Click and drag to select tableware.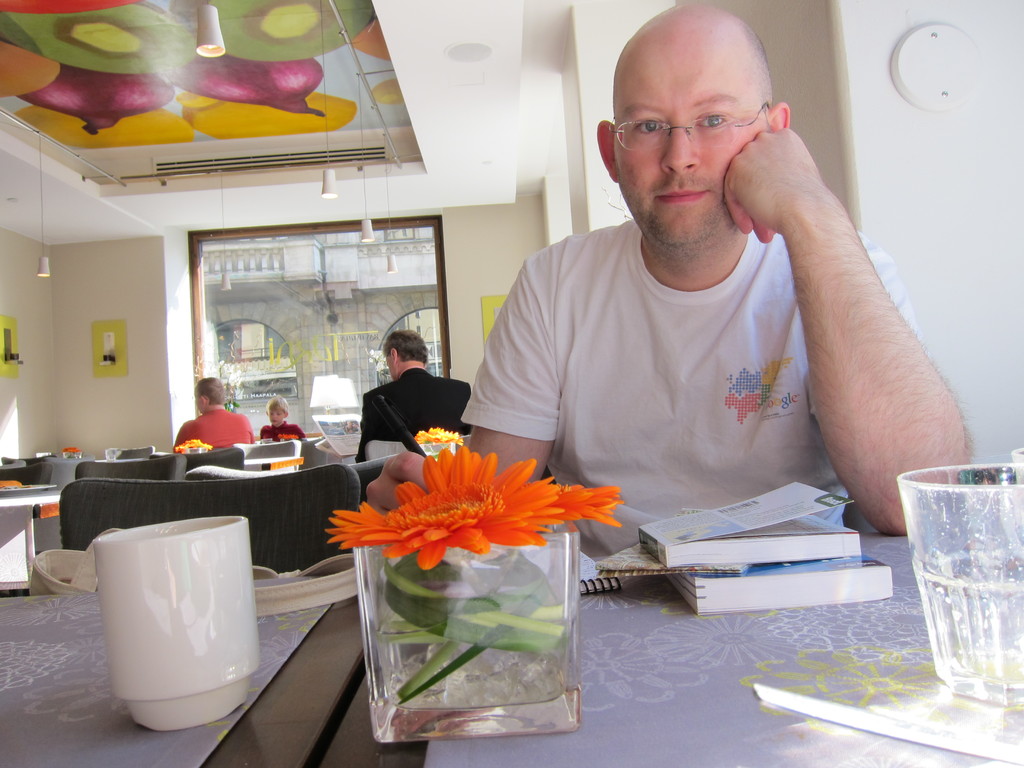
Selection: 900/468/1022/705.
